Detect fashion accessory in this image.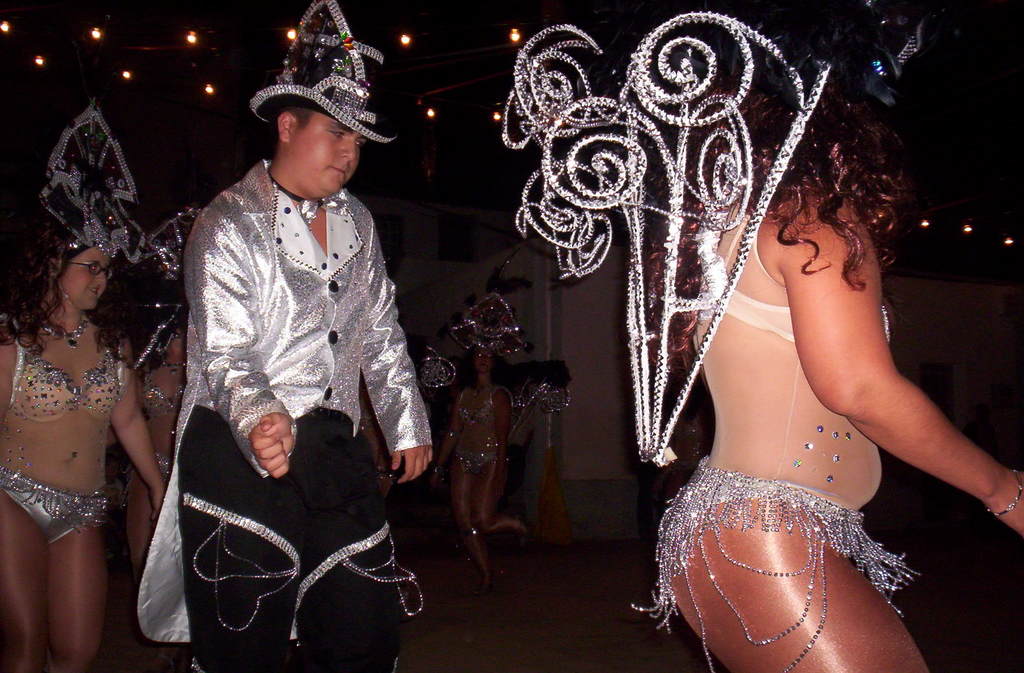
Detection: 449,247,534,358.
